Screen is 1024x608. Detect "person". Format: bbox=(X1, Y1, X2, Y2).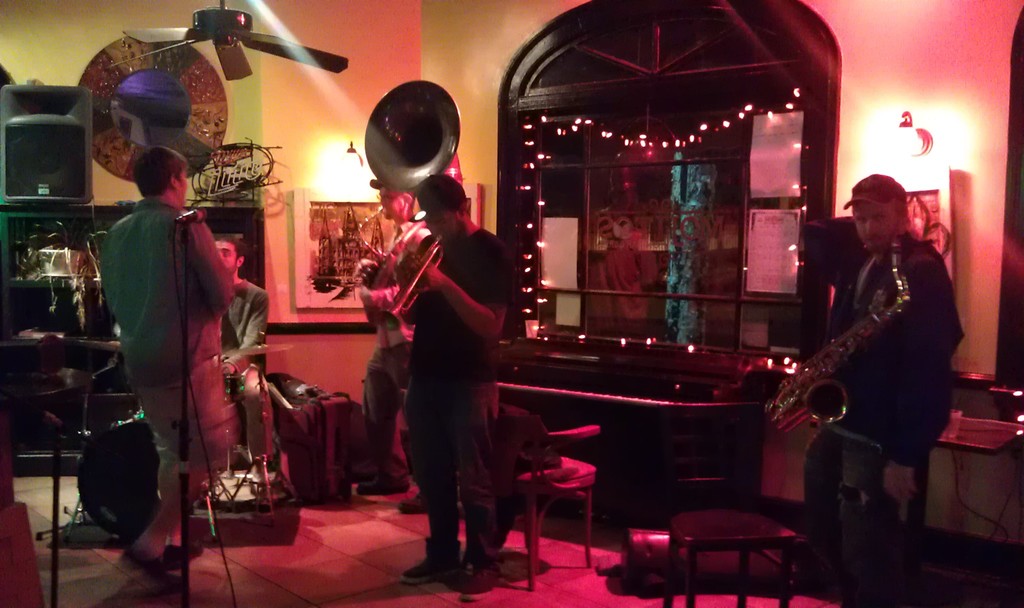
bbox=(586, 154, 660, 329).
